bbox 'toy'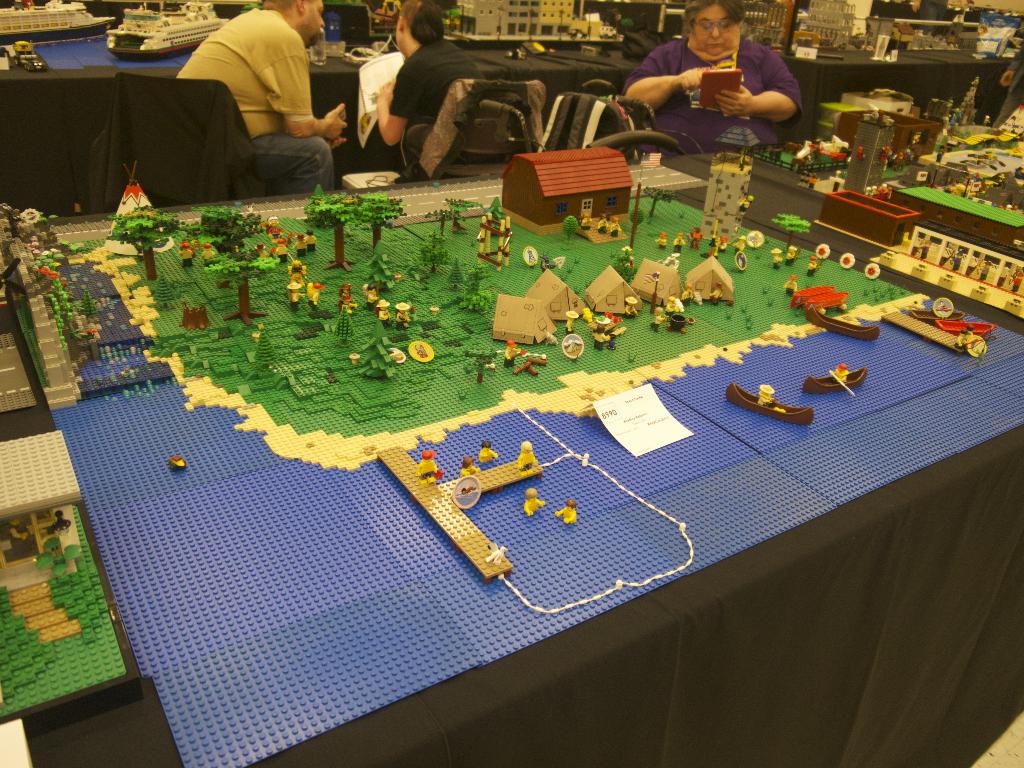
(x1=968, y1=326, x2=975, y2=339)
